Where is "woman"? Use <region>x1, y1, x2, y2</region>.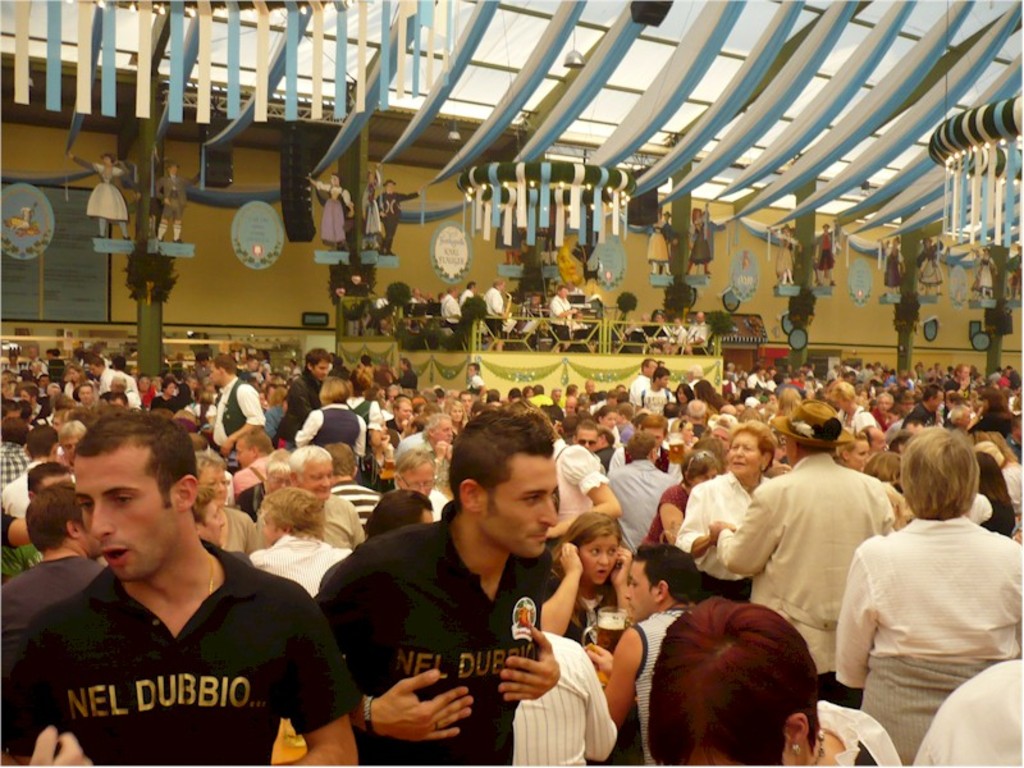
<region>698, 383, 722, 415</region>.
